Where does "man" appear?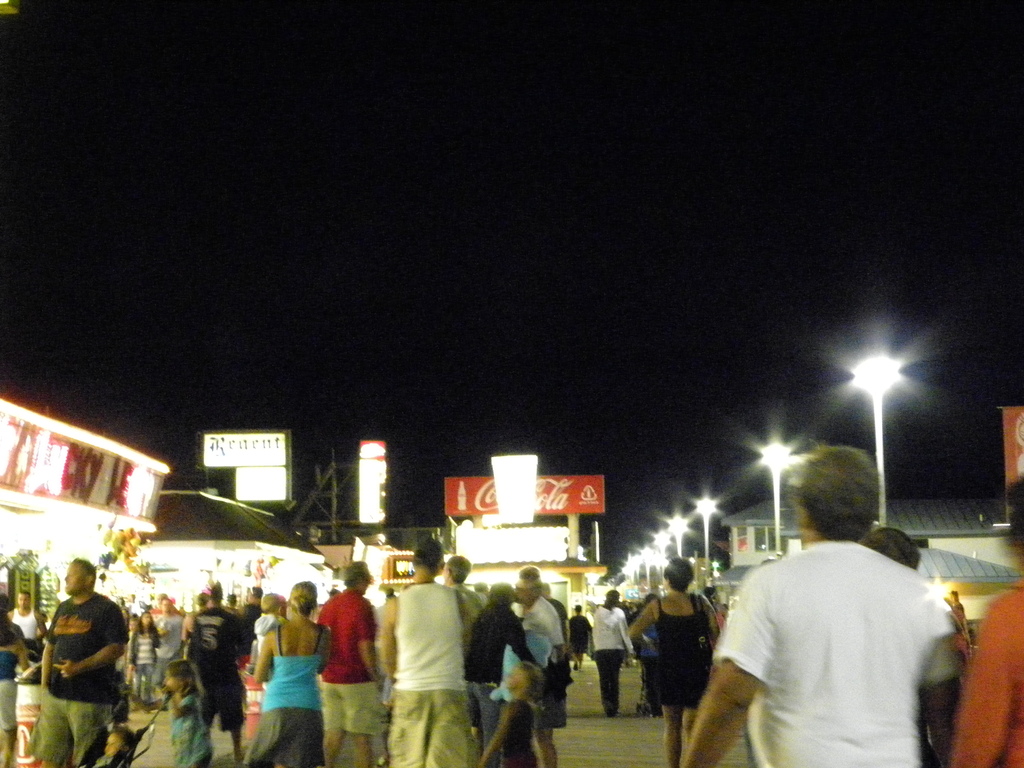
Appears at locate(28, 556, 124, 767).
